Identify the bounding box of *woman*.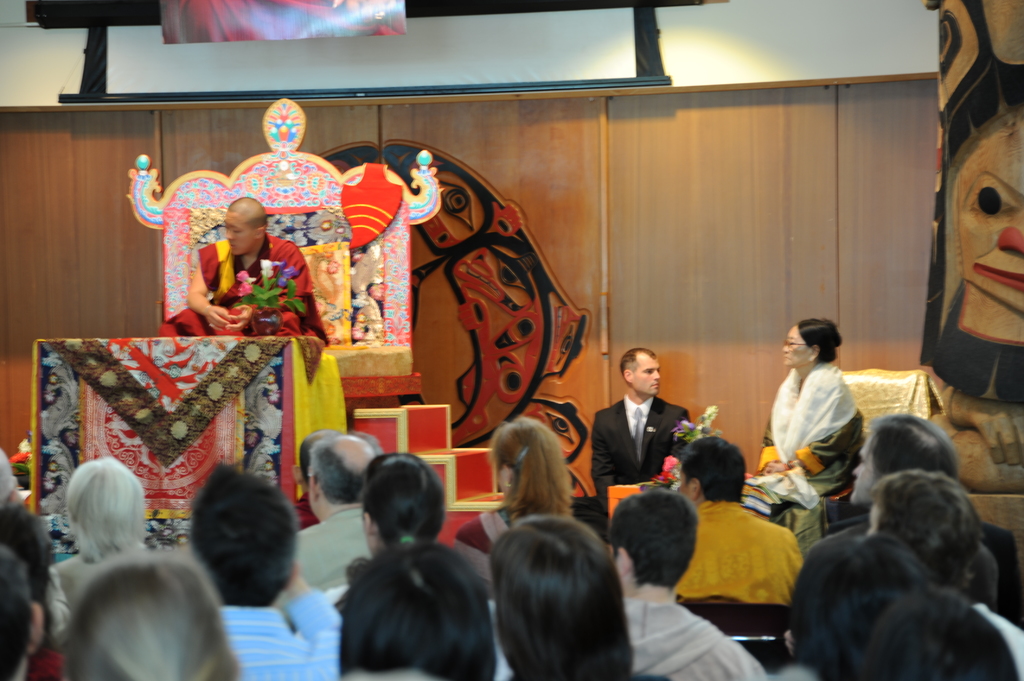
49,456,162,624.
